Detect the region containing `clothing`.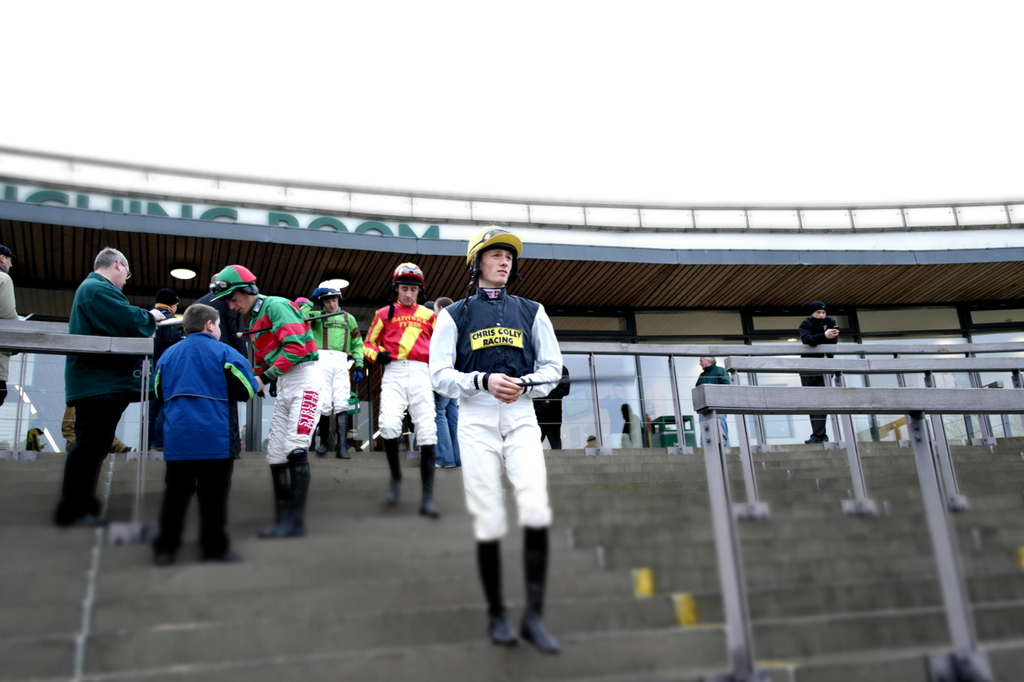
box(150, 332, 261, 561).
